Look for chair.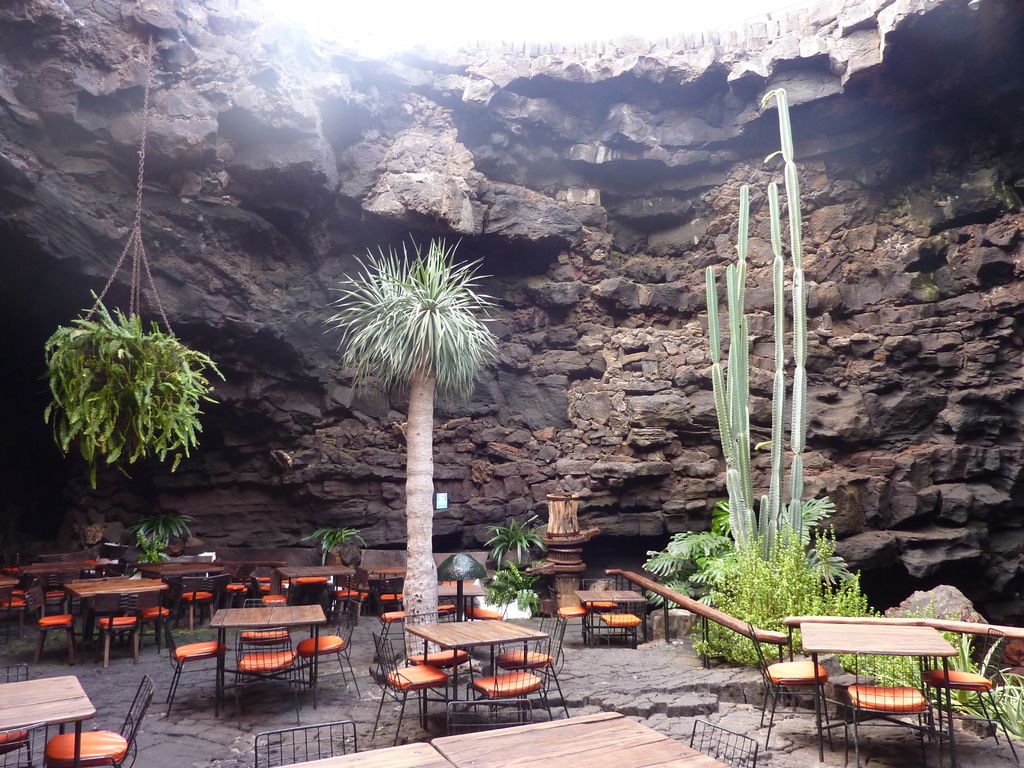
Found: region(260, 591, 291, 609).
